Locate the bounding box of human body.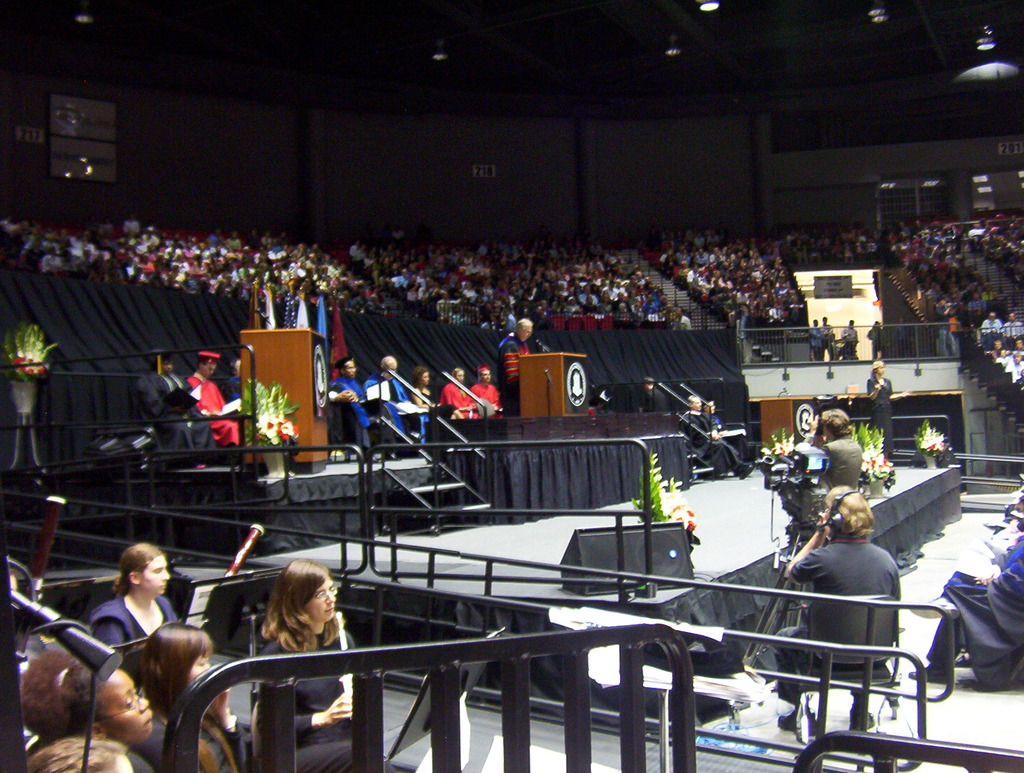
Bounding box: [325, 375, 373, 452].
